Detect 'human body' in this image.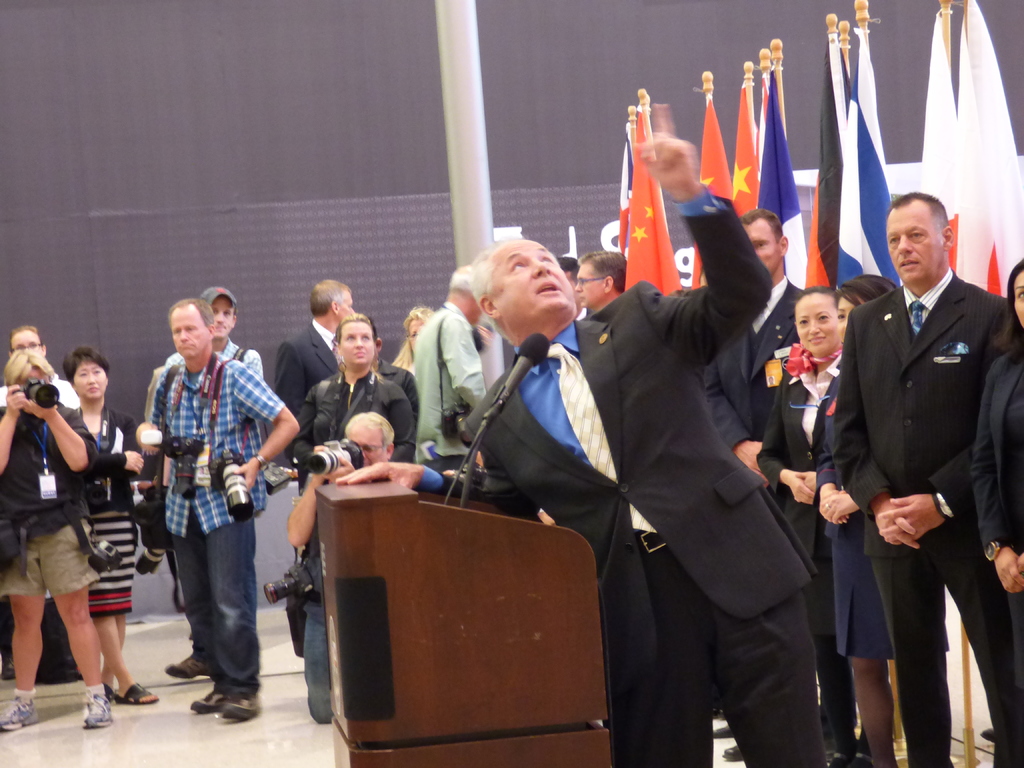
Detection: 755/346/879/759.
